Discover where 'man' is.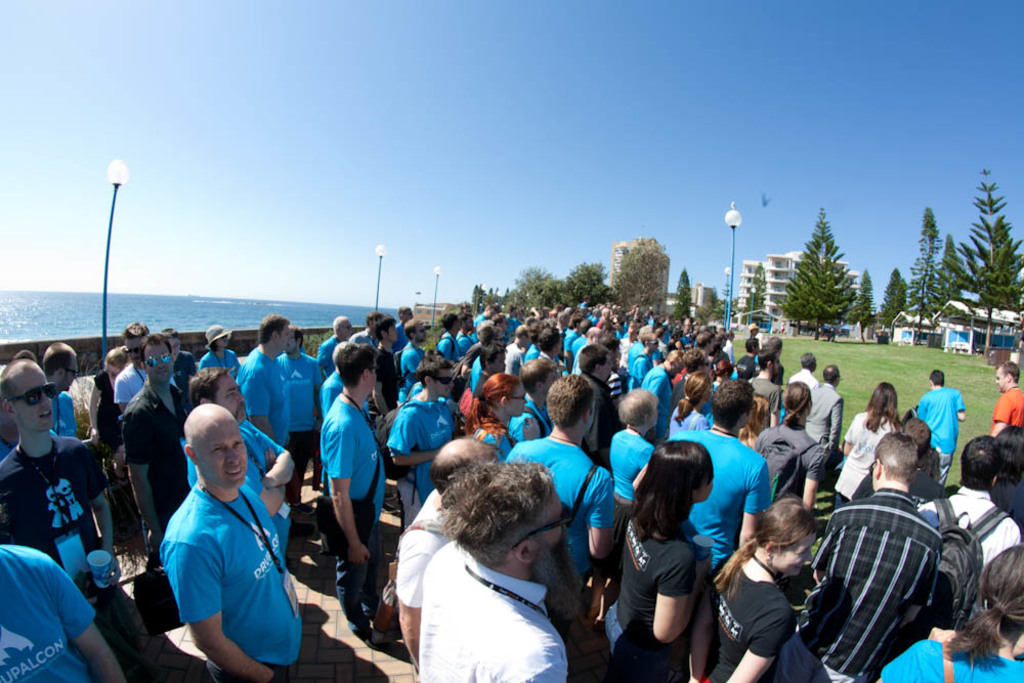
Discovered at x1=915, y1=424, x2=1019, y2=564.
